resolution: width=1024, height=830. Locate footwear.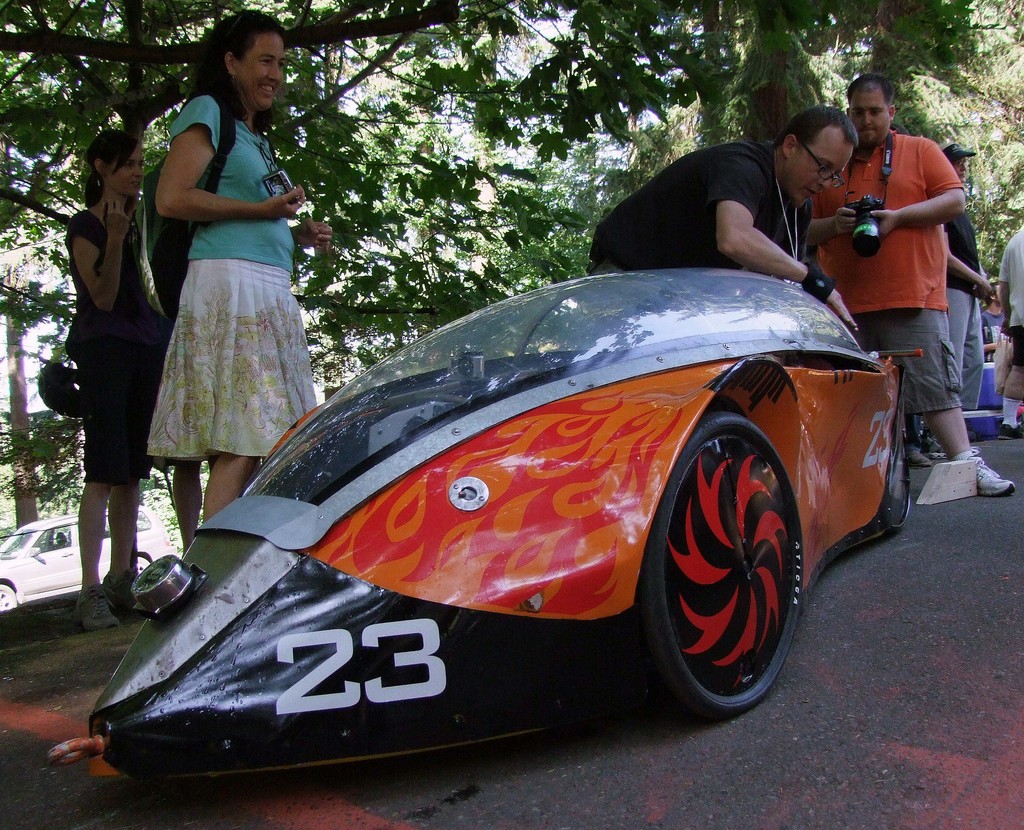
1000:422:1023:438.
